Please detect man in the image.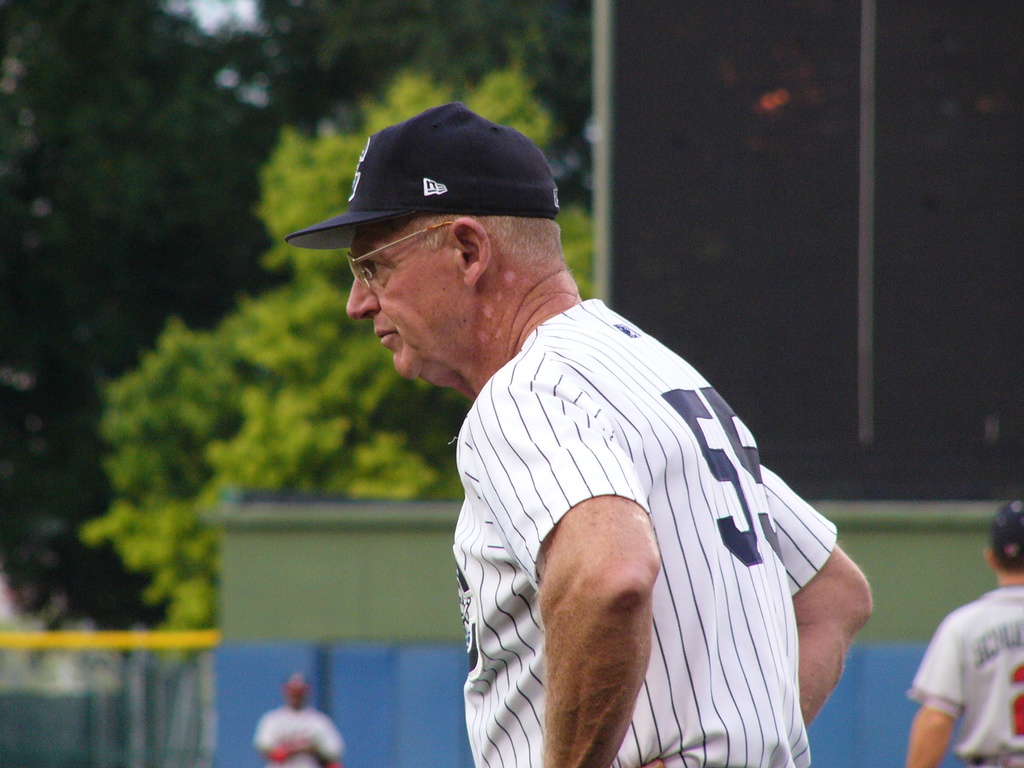
locate(250, 673, 343, 767).
